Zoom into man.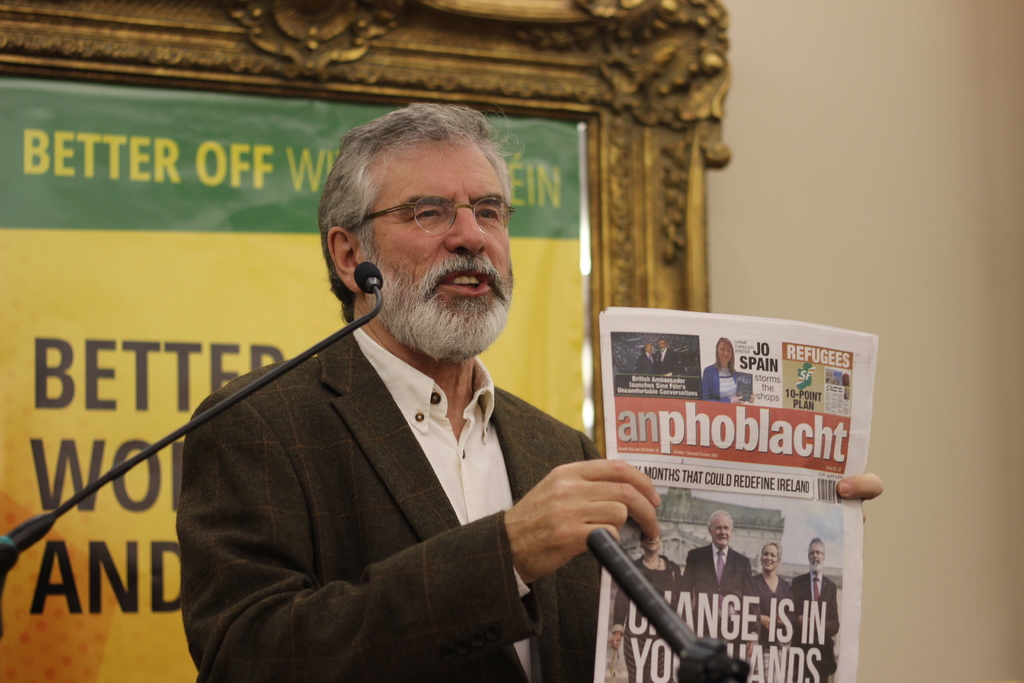
Zoom target: pyautogui.locateOnScreen(791, 543, 840, 680).
